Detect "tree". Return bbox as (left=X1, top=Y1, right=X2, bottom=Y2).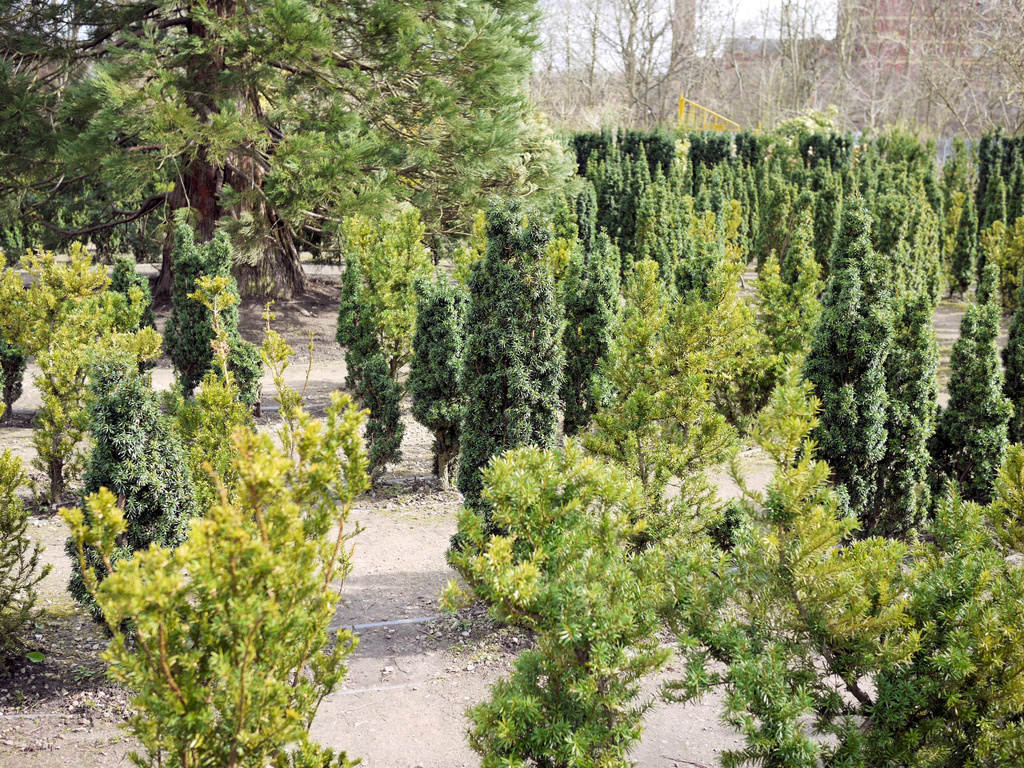
(left=568, top=181, right=800, bottom=537).
